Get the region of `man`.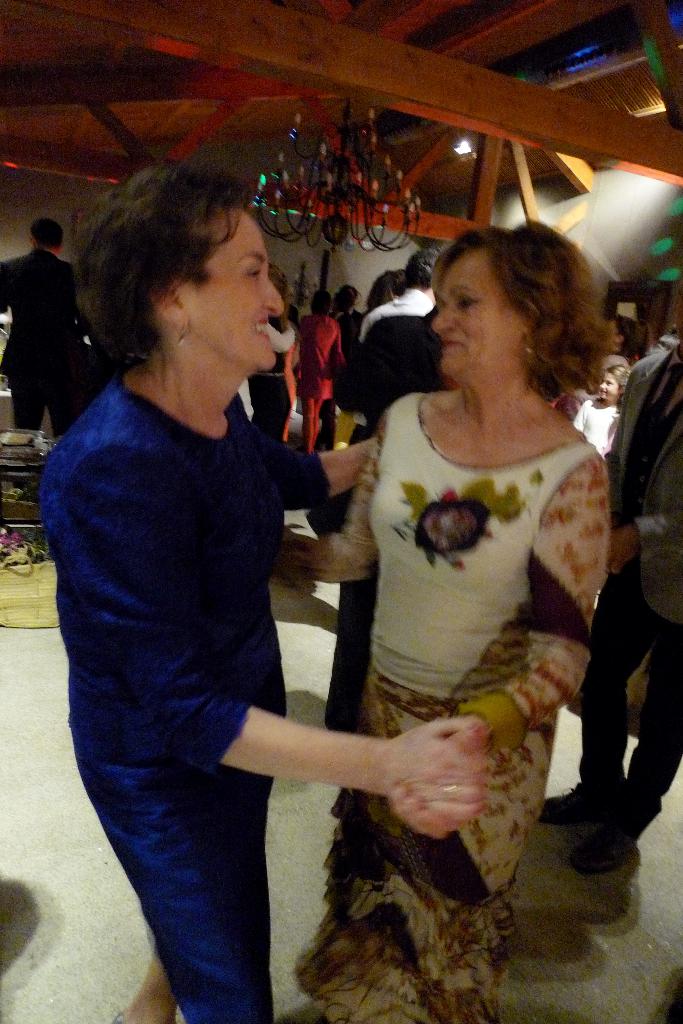
bbox=[0, 215, 84, 440].
